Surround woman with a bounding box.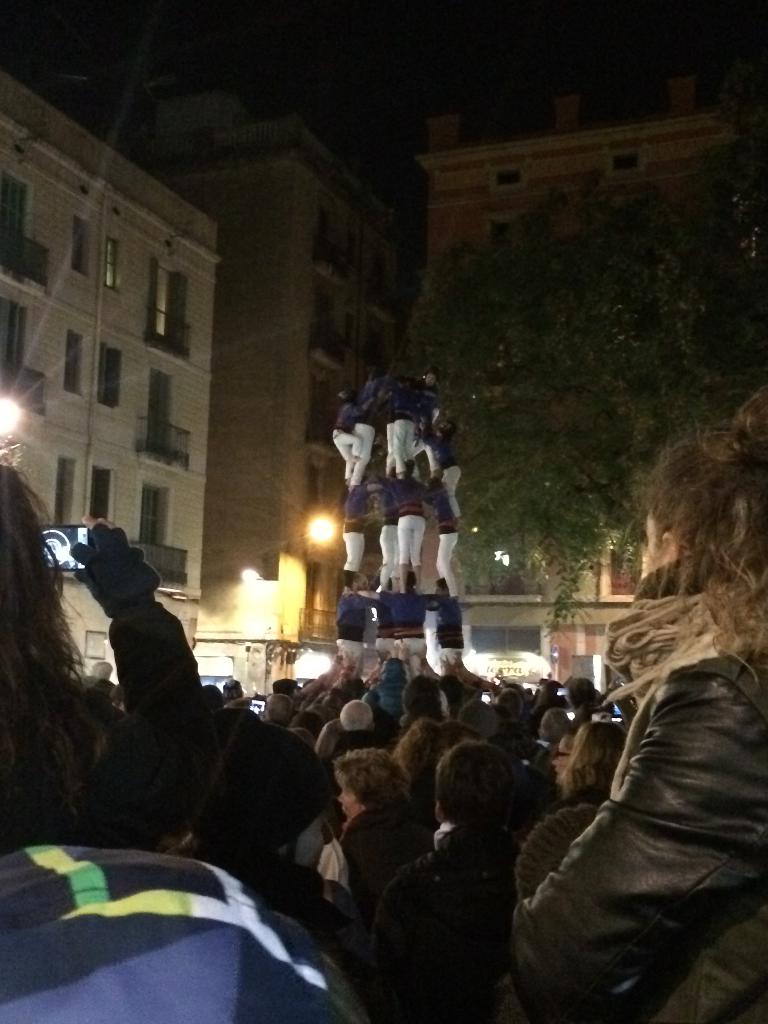
[522, 721, 628, 901].
